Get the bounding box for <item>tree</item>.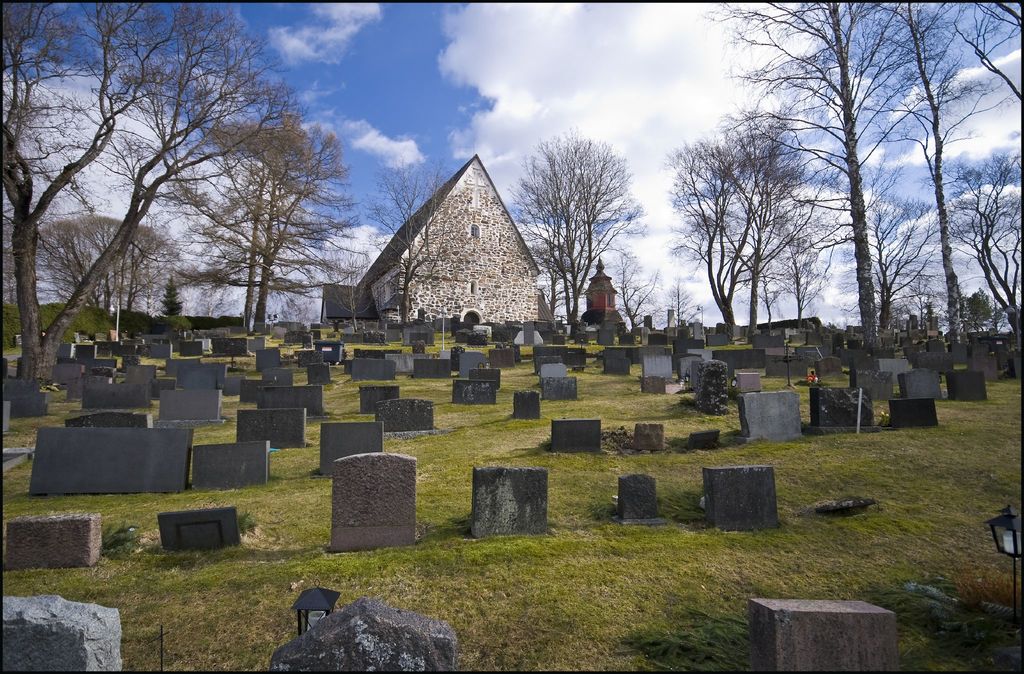
bbox(863, 0, 995, 375).
